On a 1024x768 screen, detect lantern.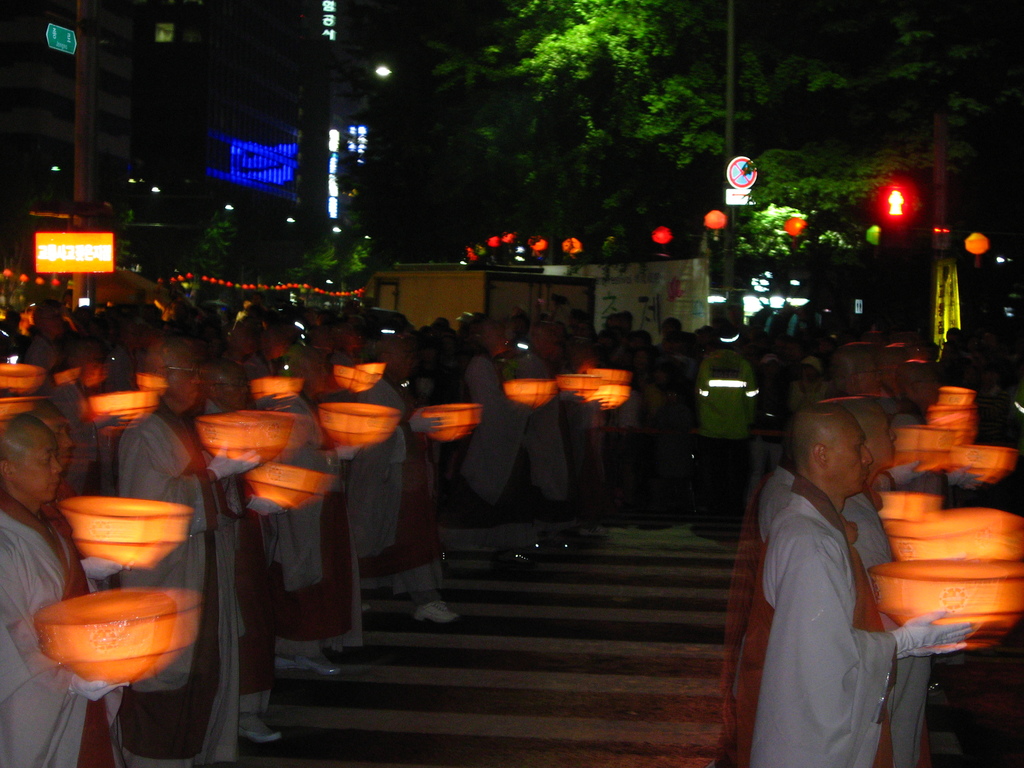
241, 409, 310, 452.
